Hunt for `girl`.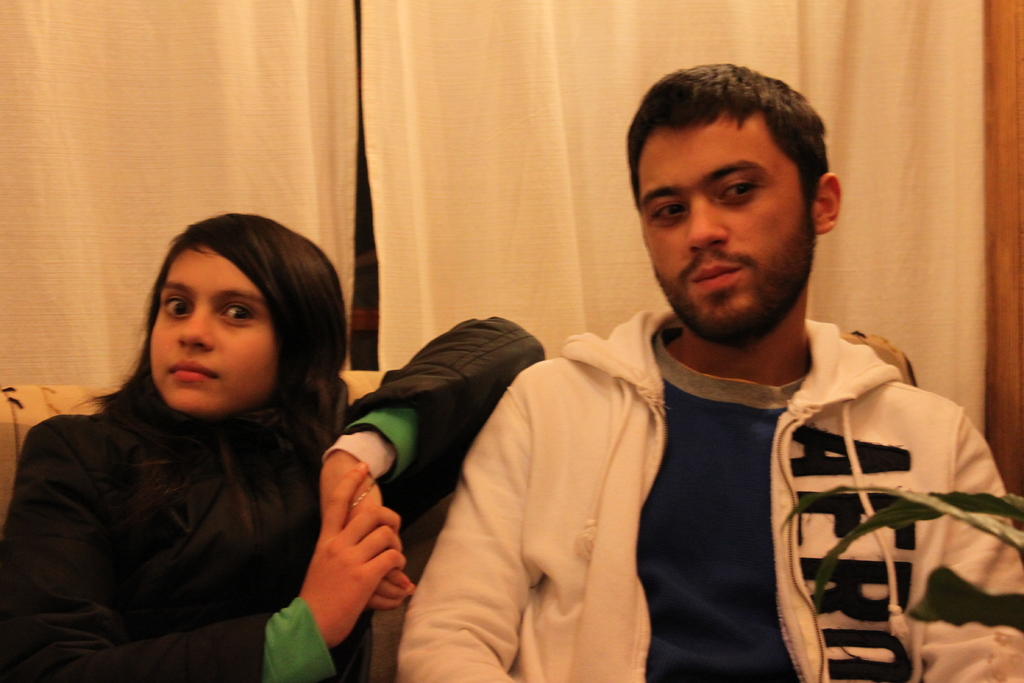
Hunted down at <region>0, 204, 553, 682</region>.
